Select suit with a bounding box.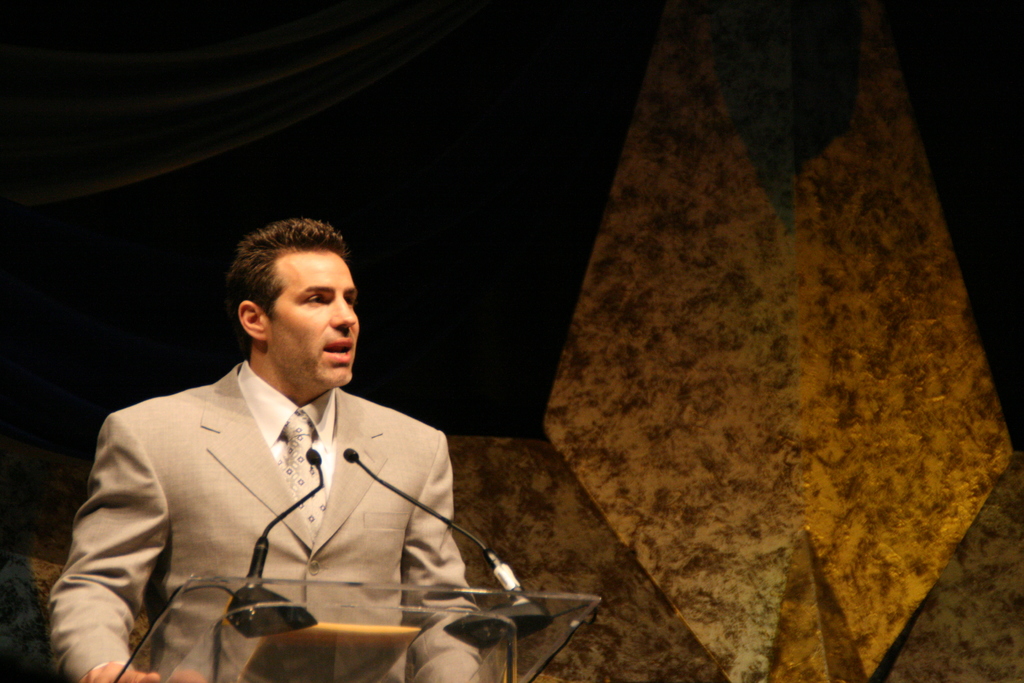
[x1=44, y1=365, x2=479, y2=682].
